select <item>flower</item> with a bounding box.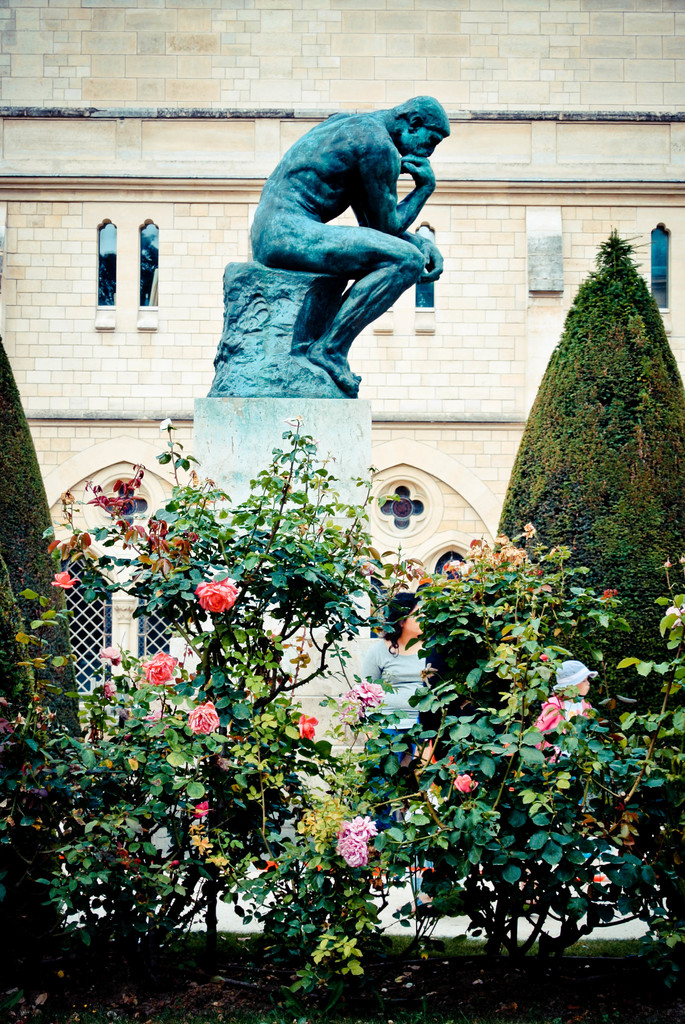
pyautogui.locateOnScreen(188, 701, 221, 731).
